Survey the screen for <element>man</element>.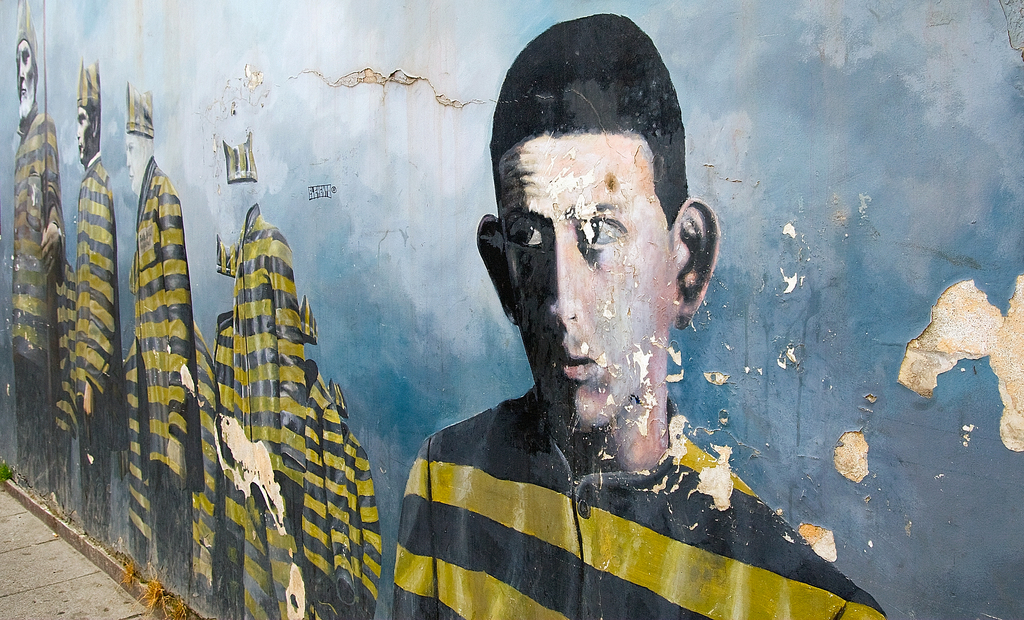
Survey found: [8, 0, 64, 493].
